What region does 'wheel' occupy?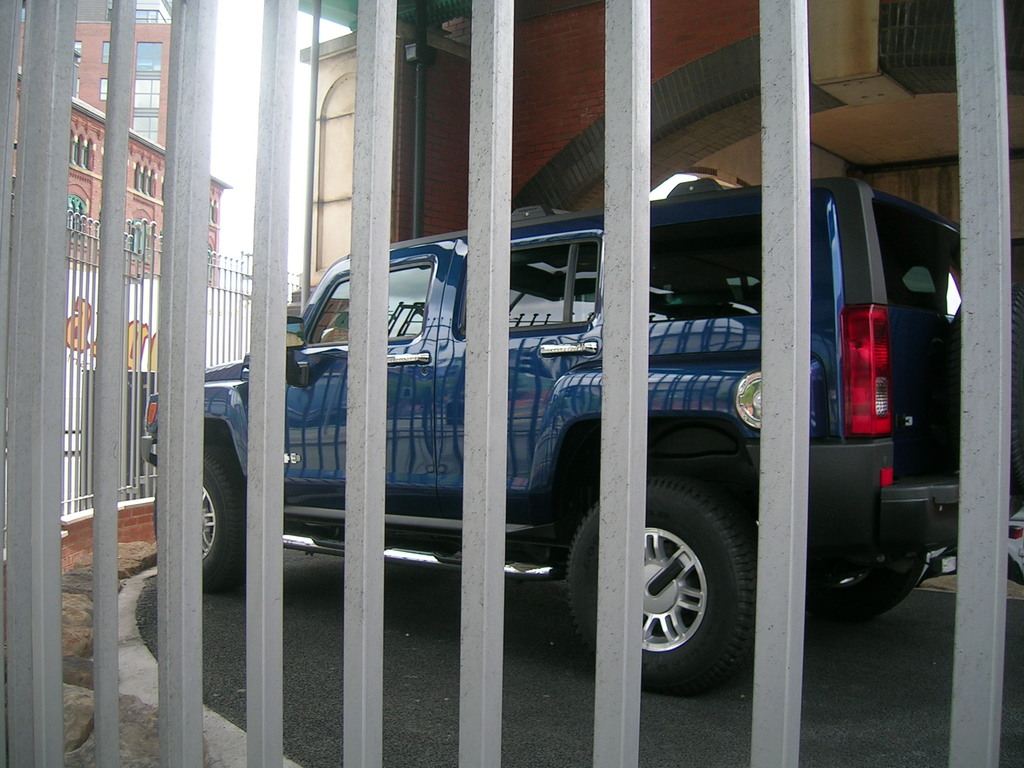
<region>153, 442, 252, 593</region>.
